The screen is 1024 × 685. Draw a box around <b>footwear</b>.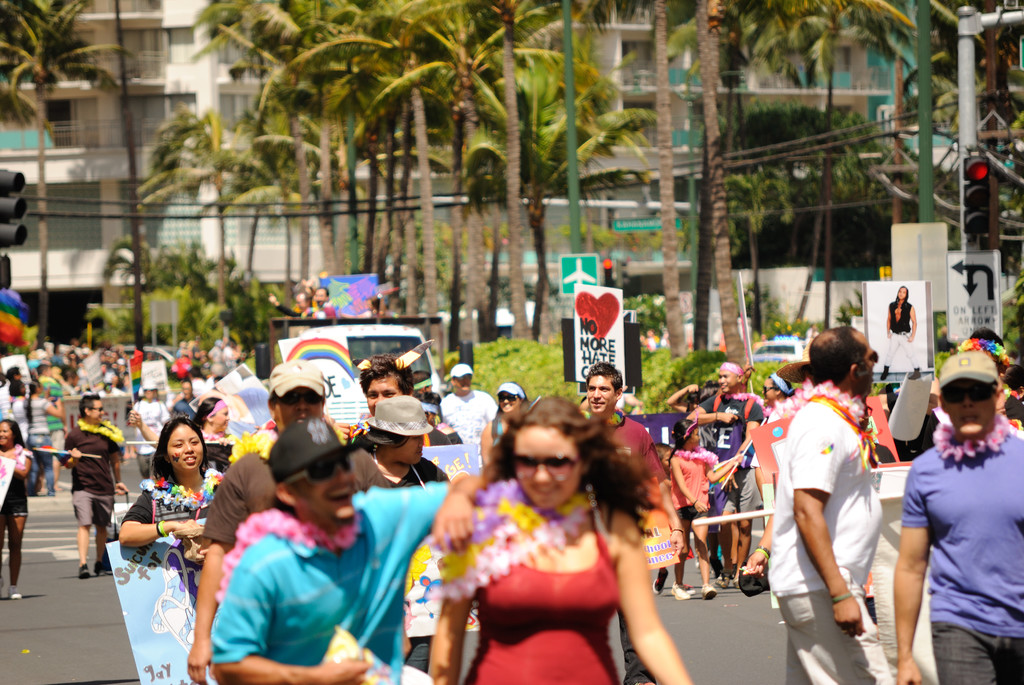
BBox(6, 580, 21, 604).
